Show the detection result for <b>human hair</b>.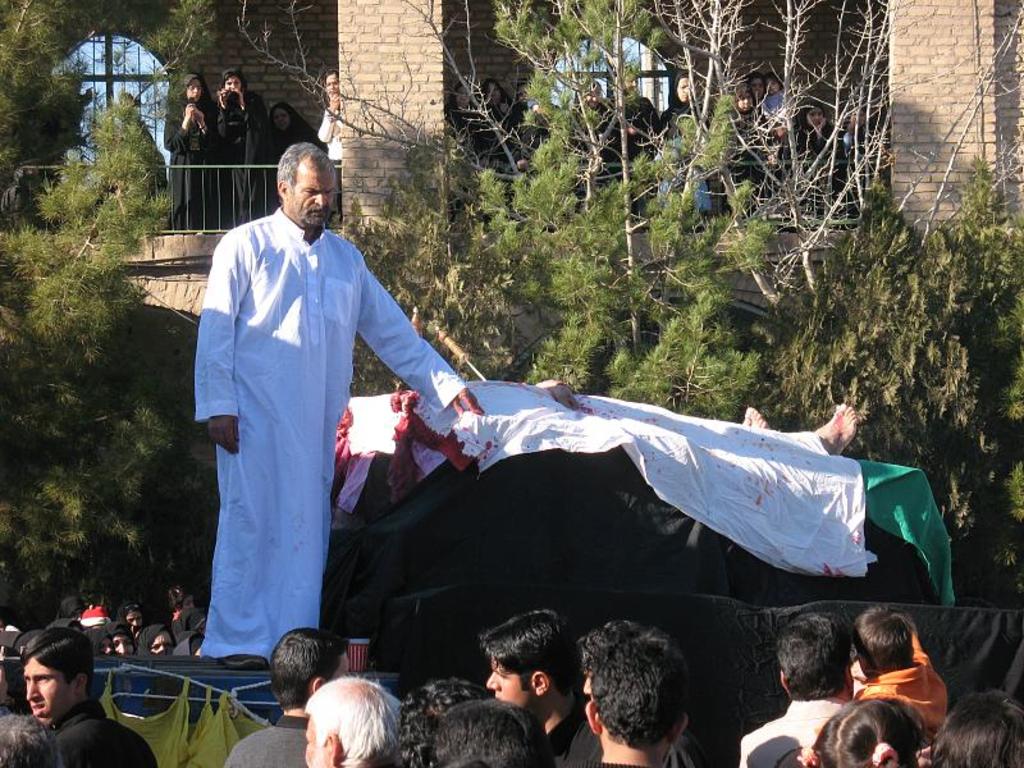
left=928, top=690, right=1023, bottom=767.
